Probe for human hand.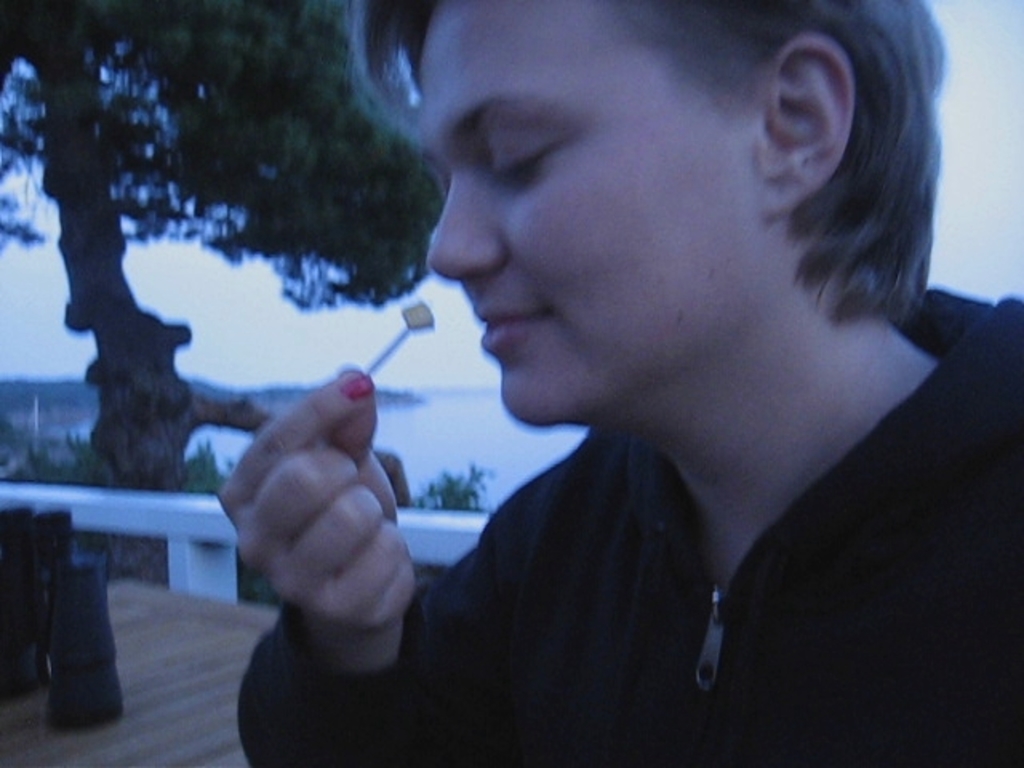
Probe result: {"x1": 179, "y1": 400, "x2": 429, "y2": 664}.
